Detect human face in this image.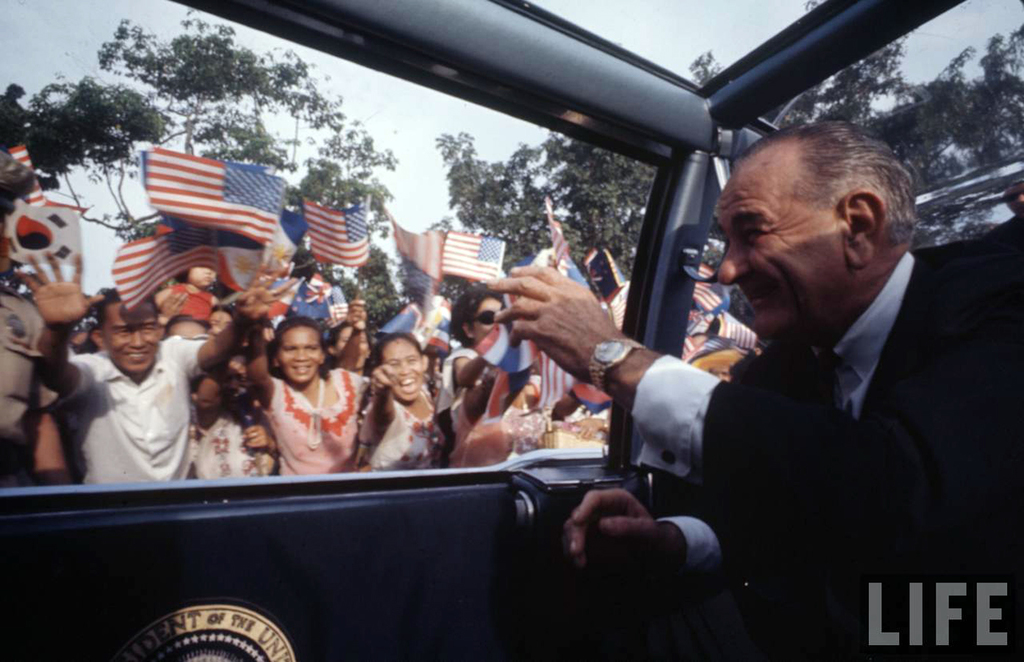
Detection: [167,321,208,343].
